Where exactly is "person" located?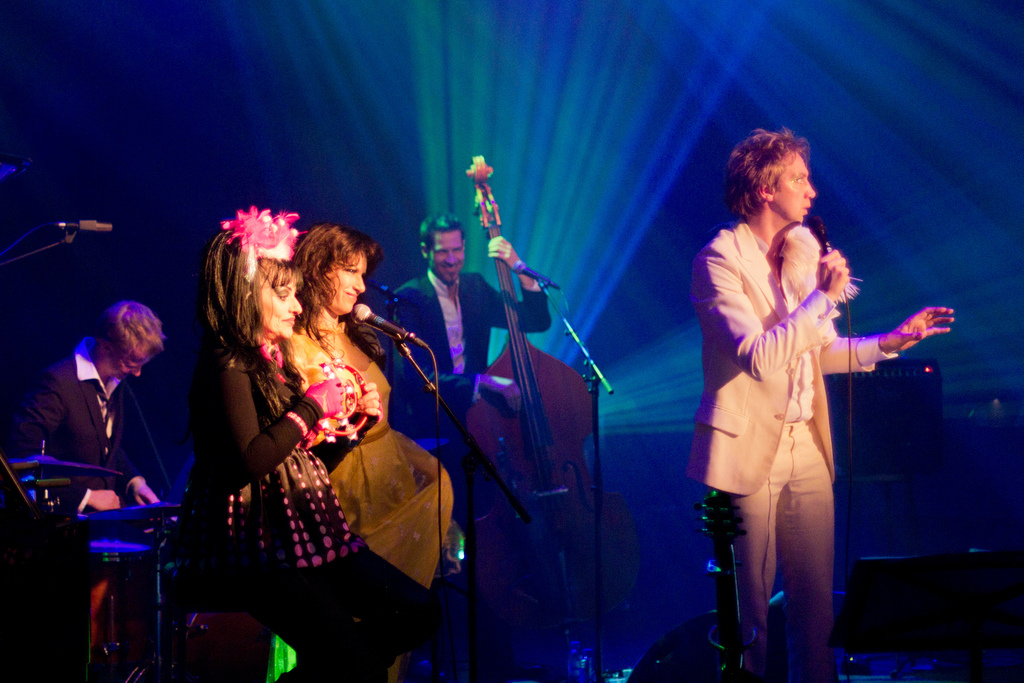
Its bounding box is [x1=390, y1=211, x2=564, y2=641].
